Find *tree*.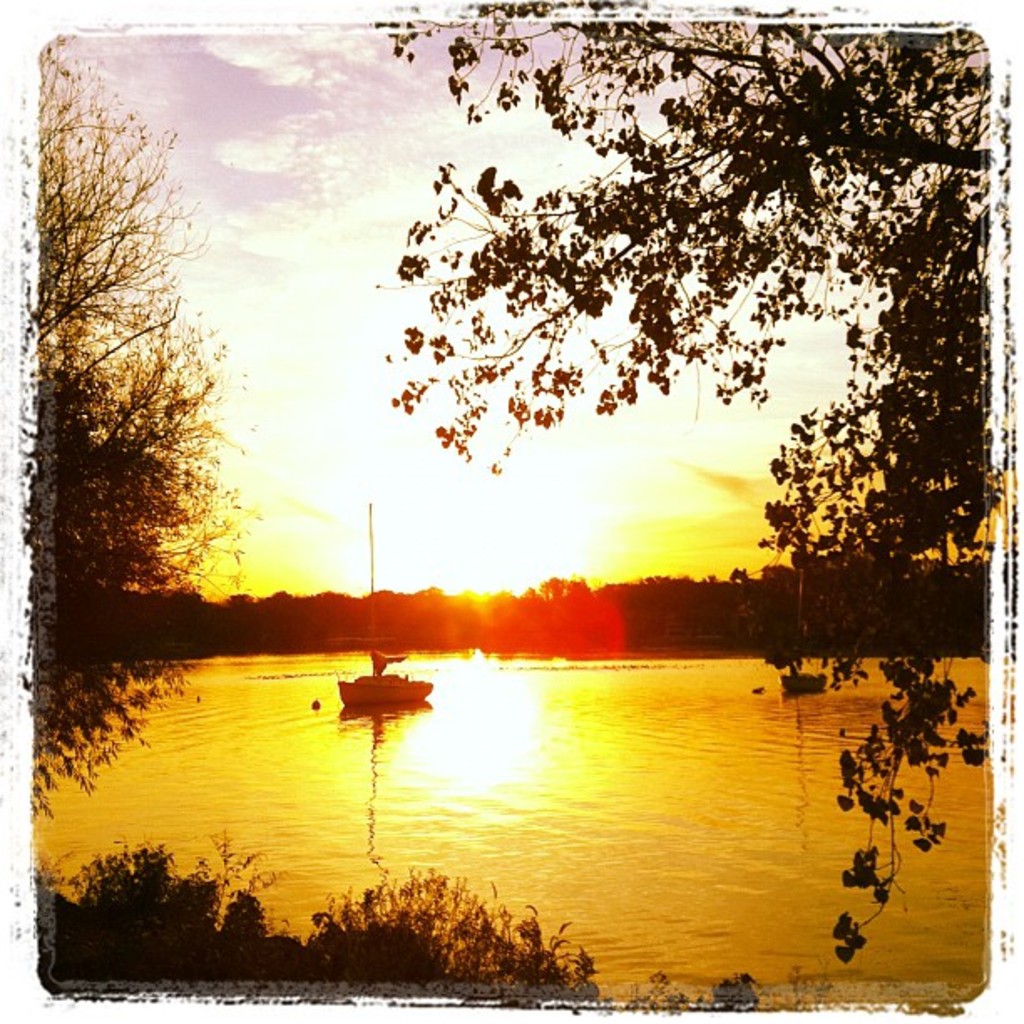
(left=20, top=45, right=268, bottom=840).
